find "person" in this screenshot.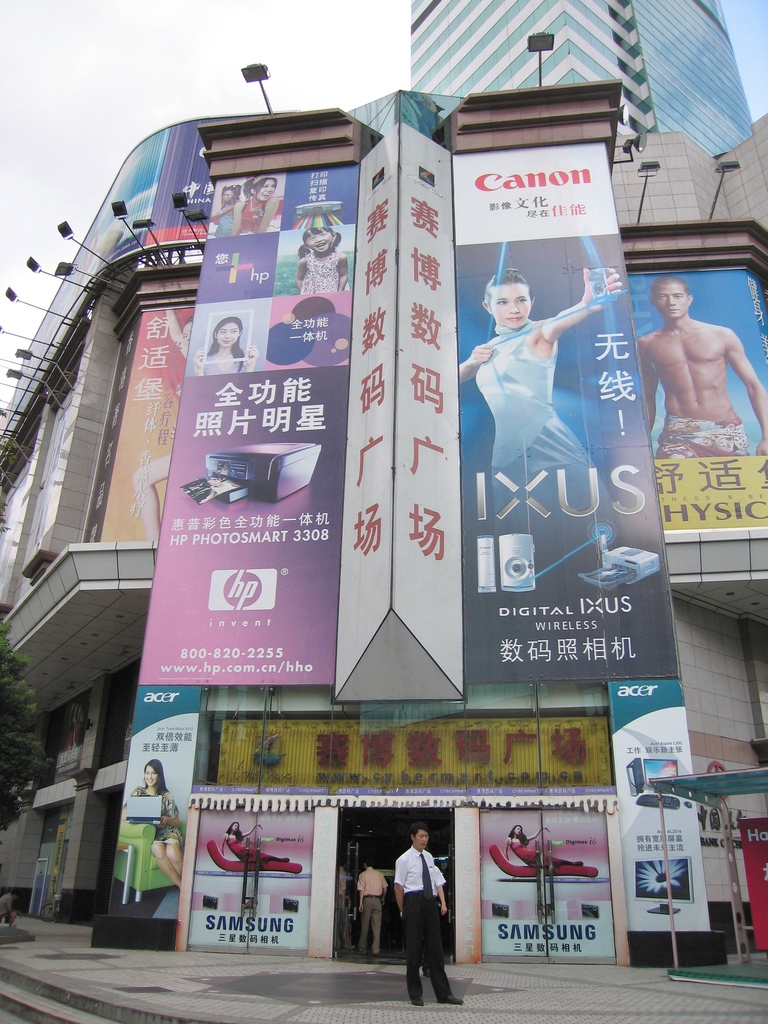
The bounding box for "person" is {"left": 125, "top": 304, "right": 191, "bottom": 547}.
